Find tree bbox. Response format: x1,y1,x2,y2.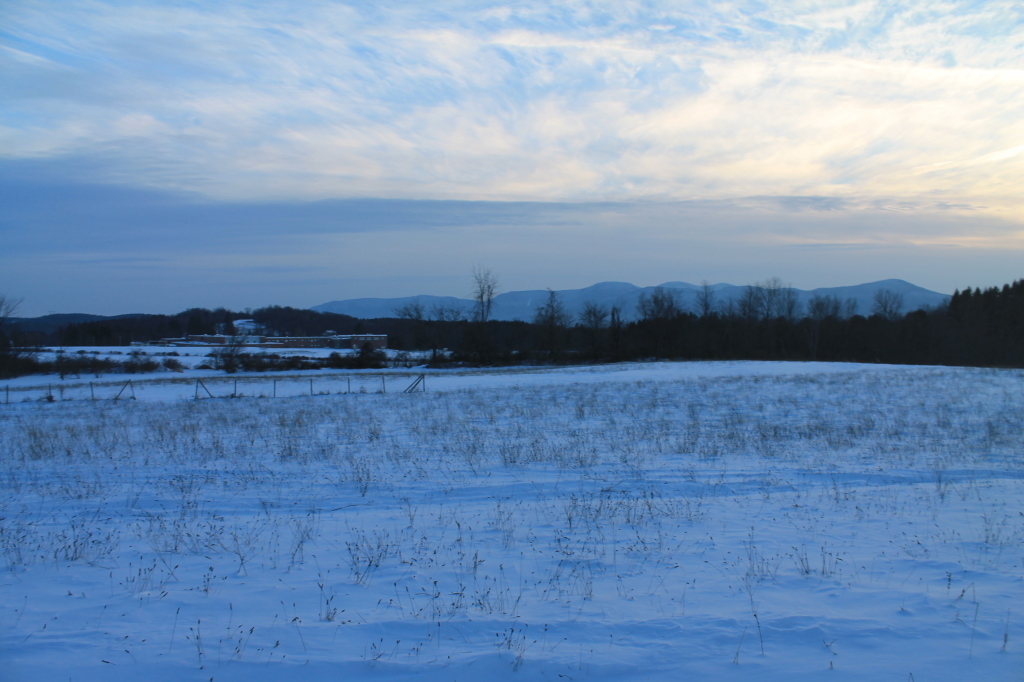
528,289,579,333.
